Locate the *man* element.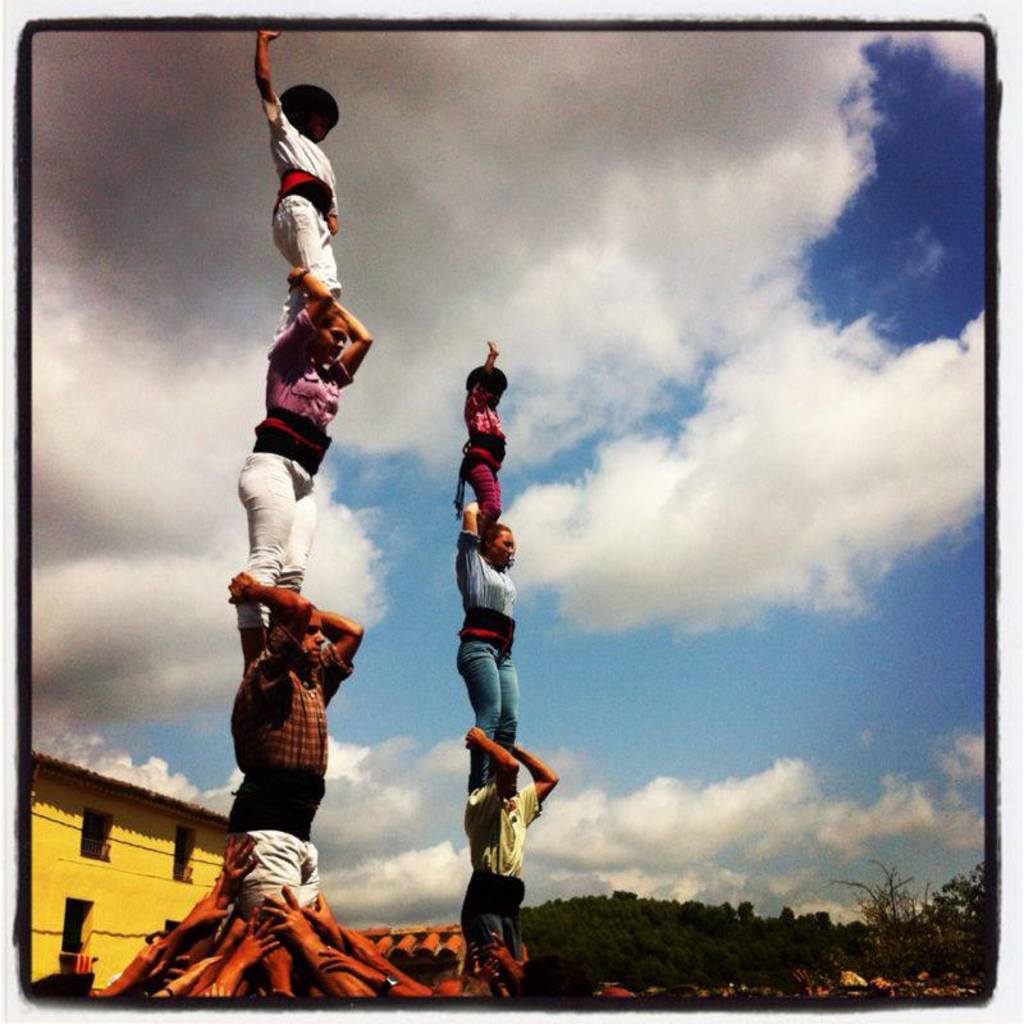
Element bbox: (252,22,339,366).
